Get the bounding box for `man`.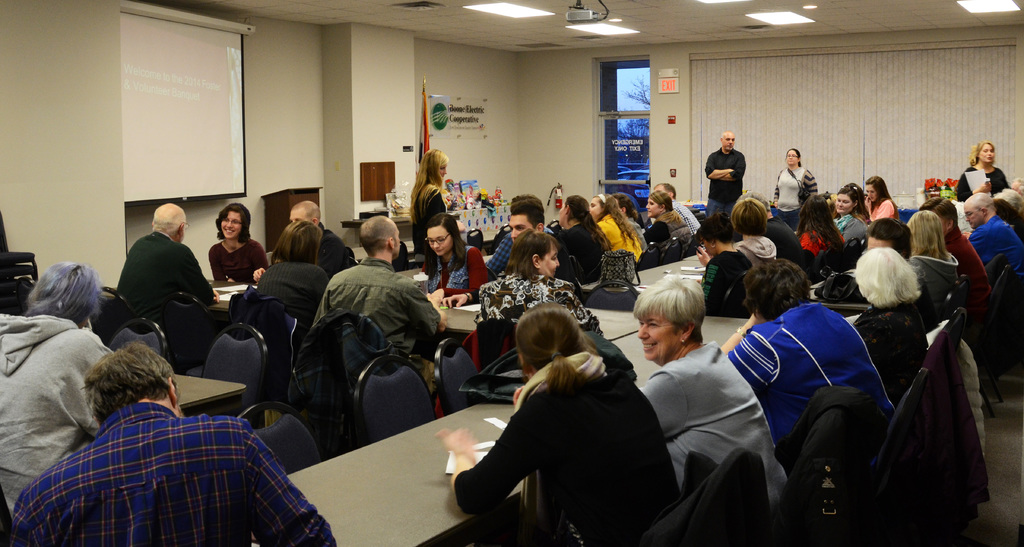
[489, 199, 556, 274].
